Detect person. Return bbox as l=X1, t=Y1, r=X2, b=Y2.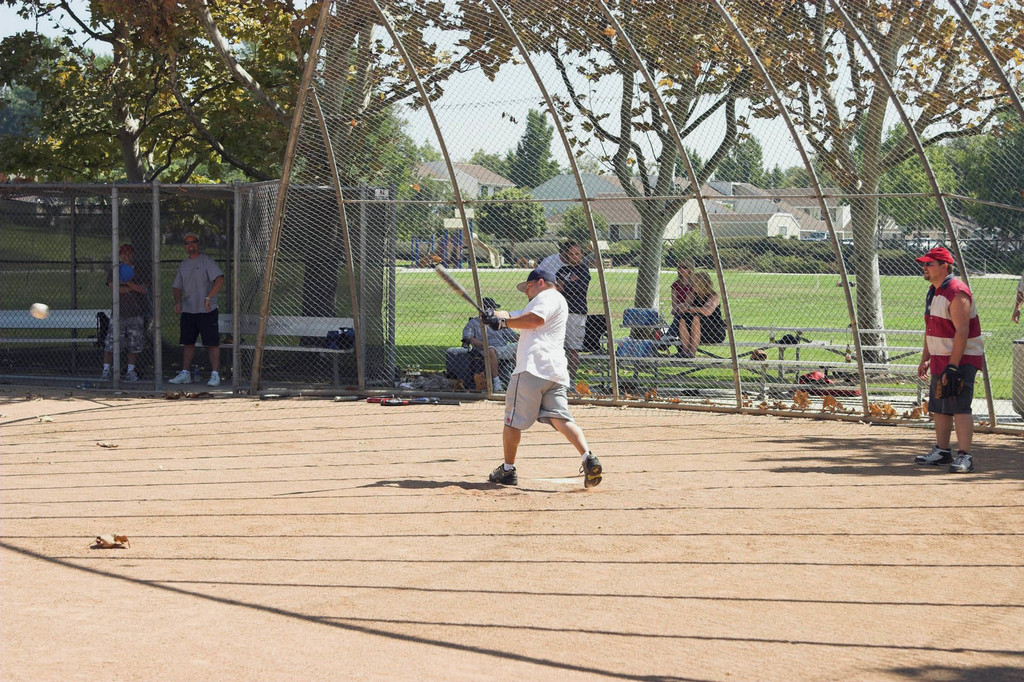
l=105, t=240, r=150, b=383.
